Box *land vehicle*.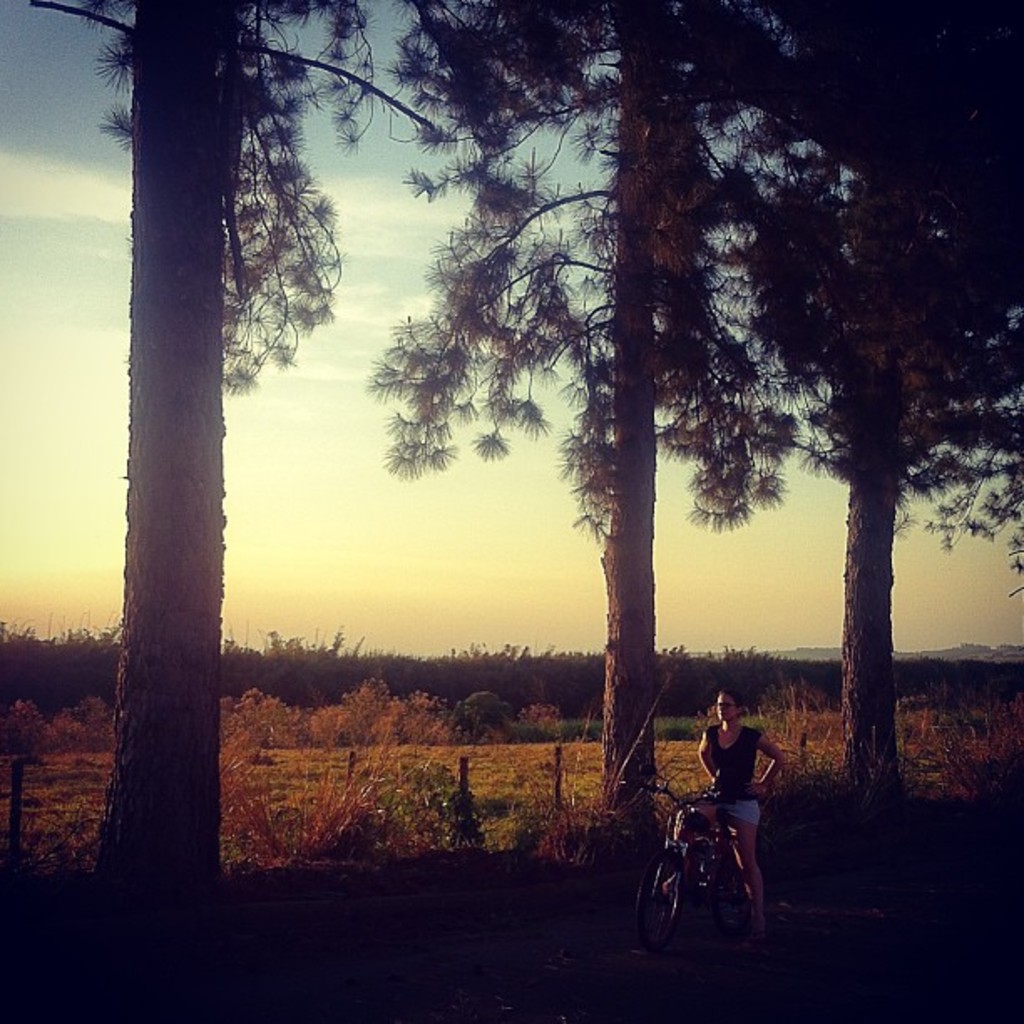
[634, 761, 801, 960].
